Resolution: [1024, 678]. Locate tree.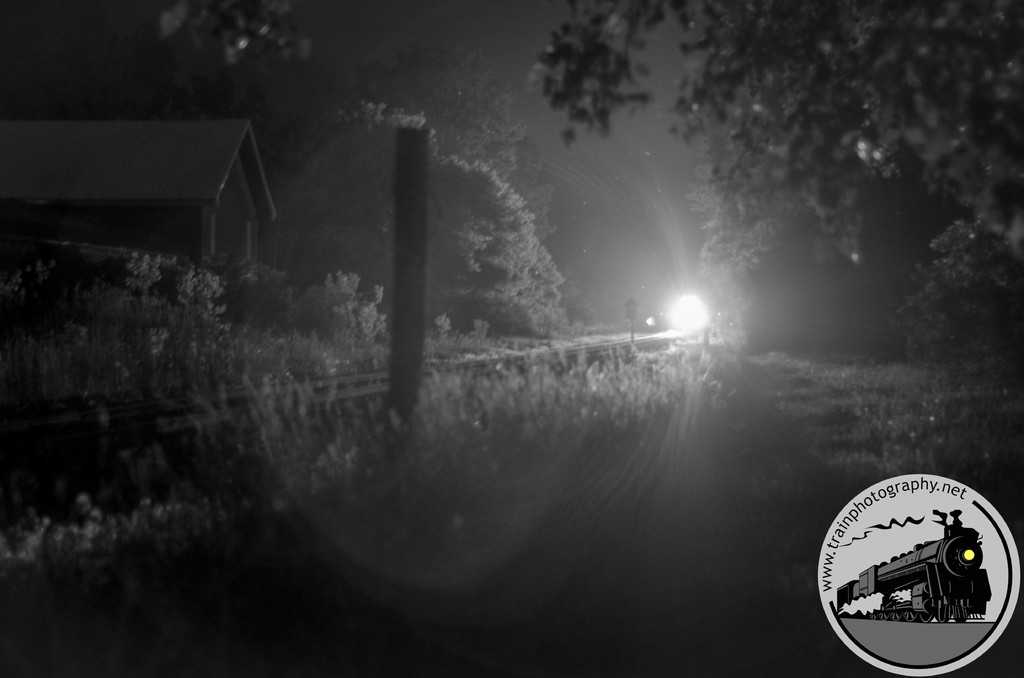
bbox=[0, 0, 319, 184].
